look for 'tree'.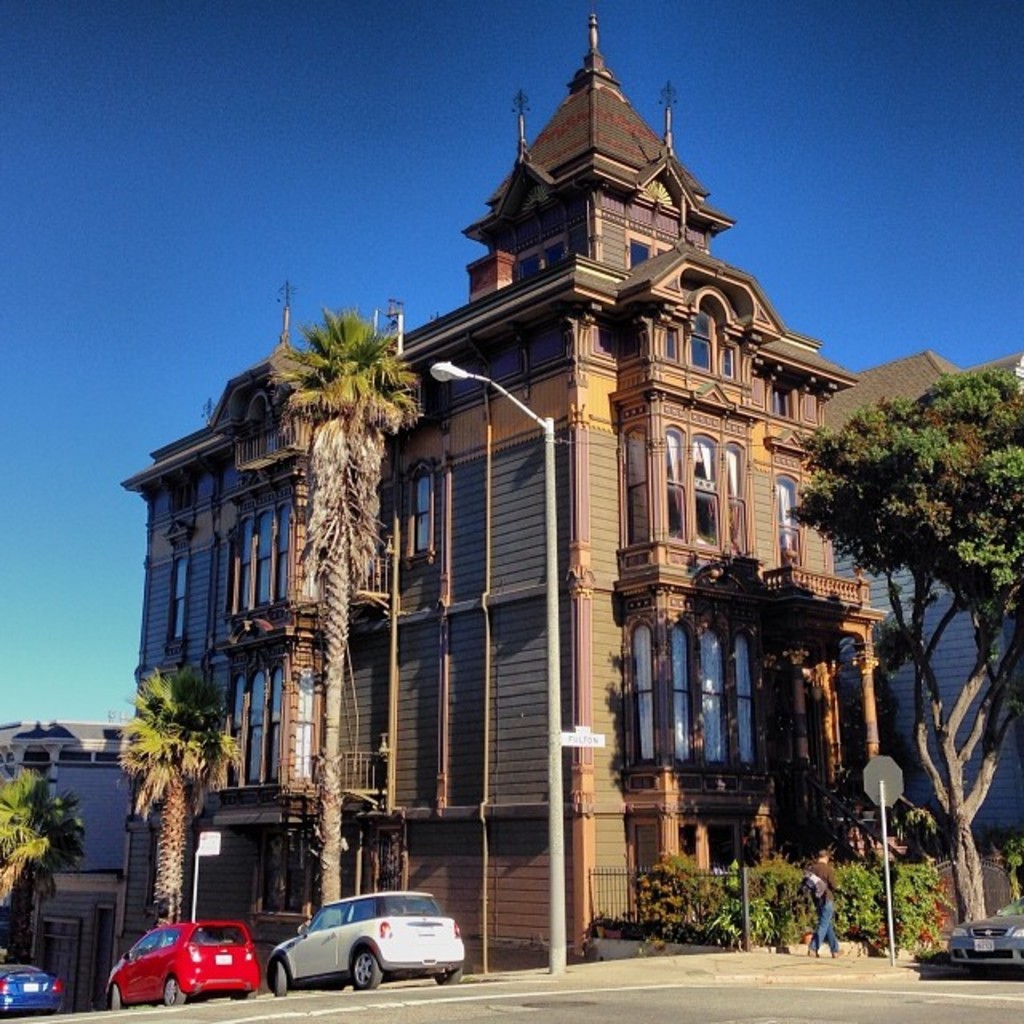
Found: box(797, 266, 1000, 904).
